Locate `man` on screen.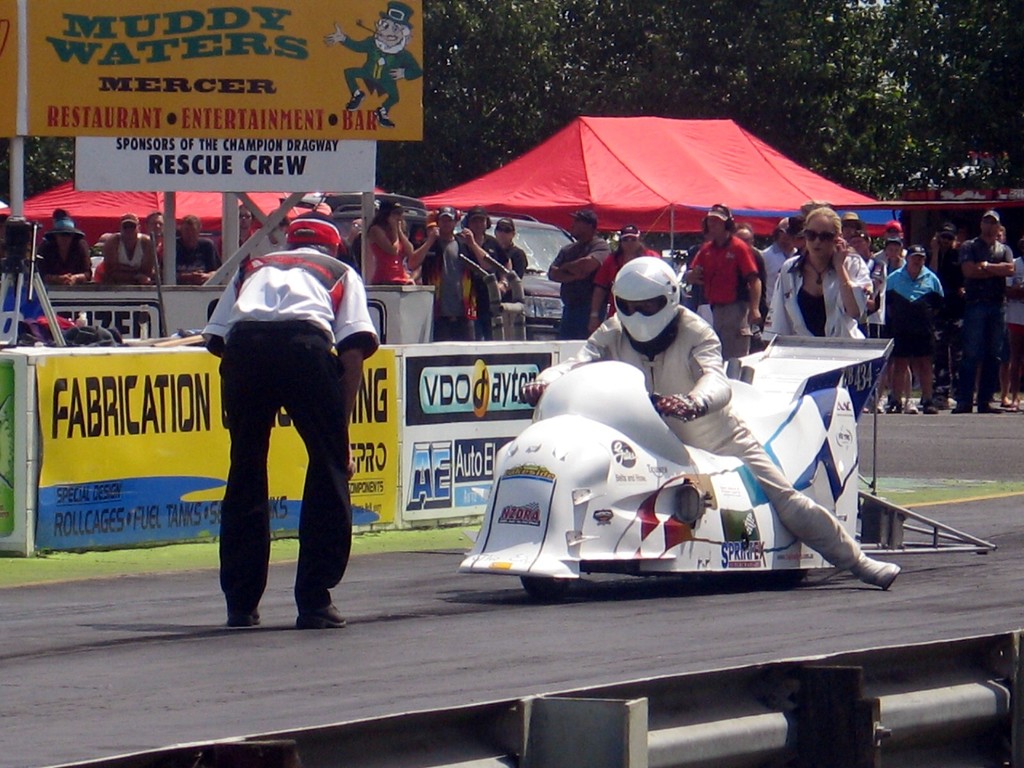
On screen at (x1=543, y1=207, x2=611, y2=336).
